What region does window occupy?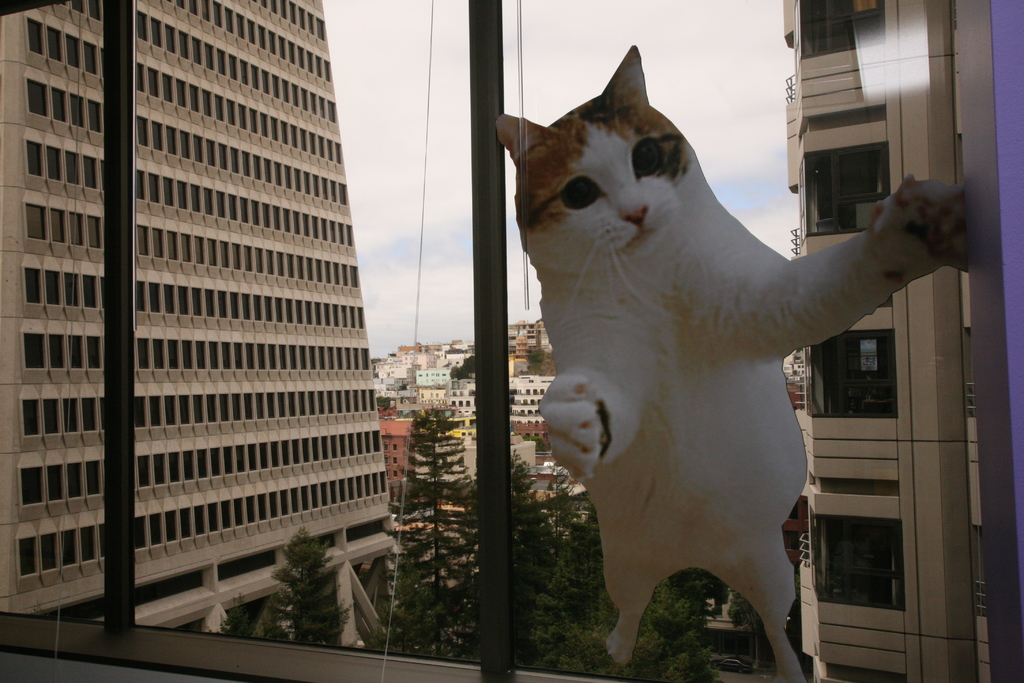
<region>88, 99, 103, 129</region>.
